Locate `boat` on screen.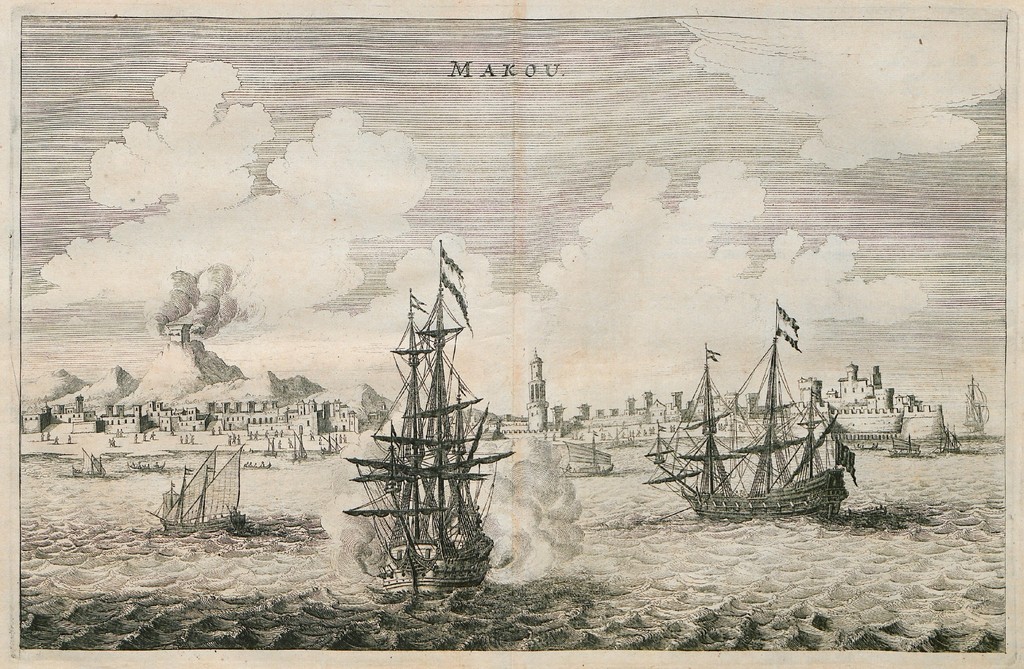
On screen at l=643, t=310, r=876, b=556.
